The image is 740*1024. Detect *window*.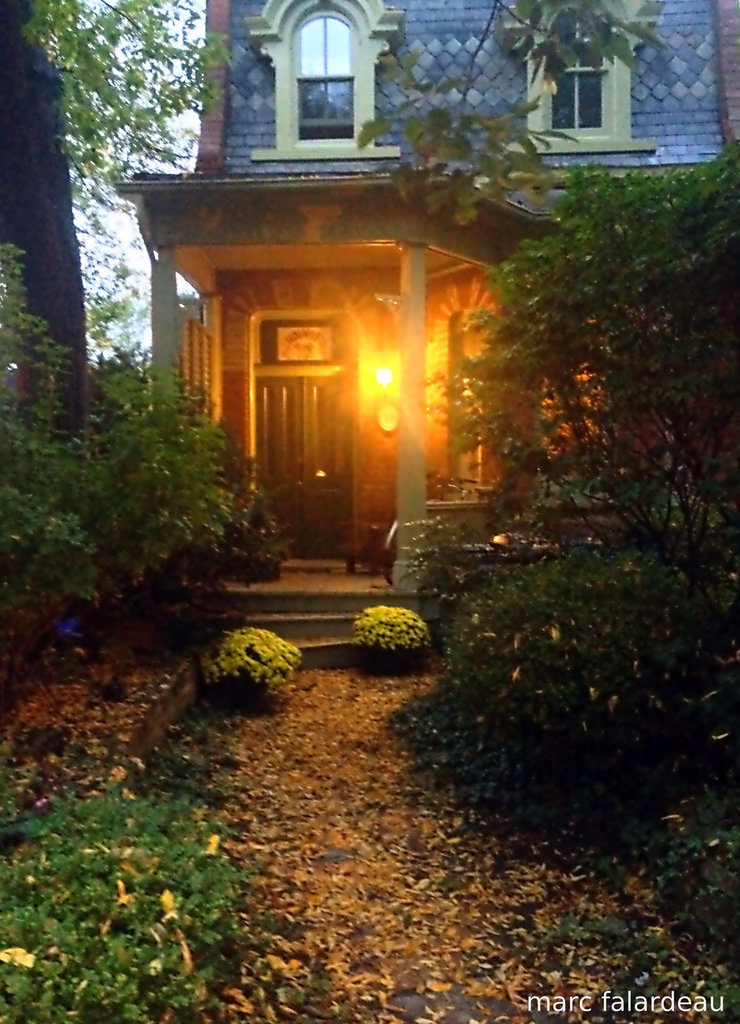
Detection: rect(286, 15, 359, 147).
